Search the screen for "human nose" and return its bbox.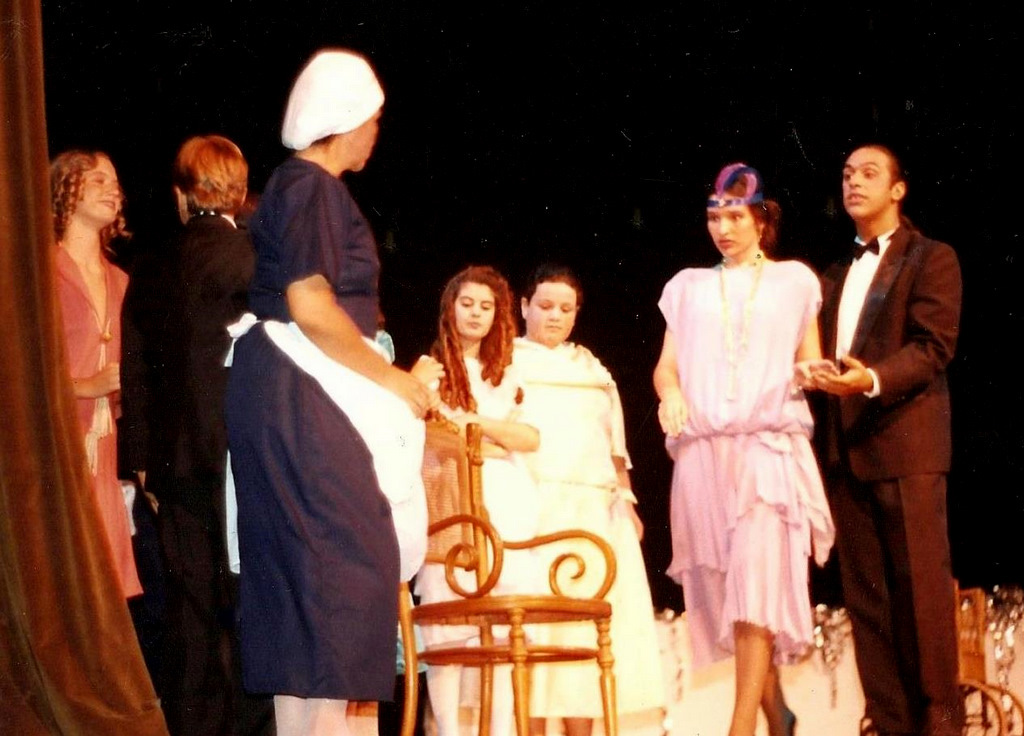
Found: bbox(718, 217, 730, 232).
